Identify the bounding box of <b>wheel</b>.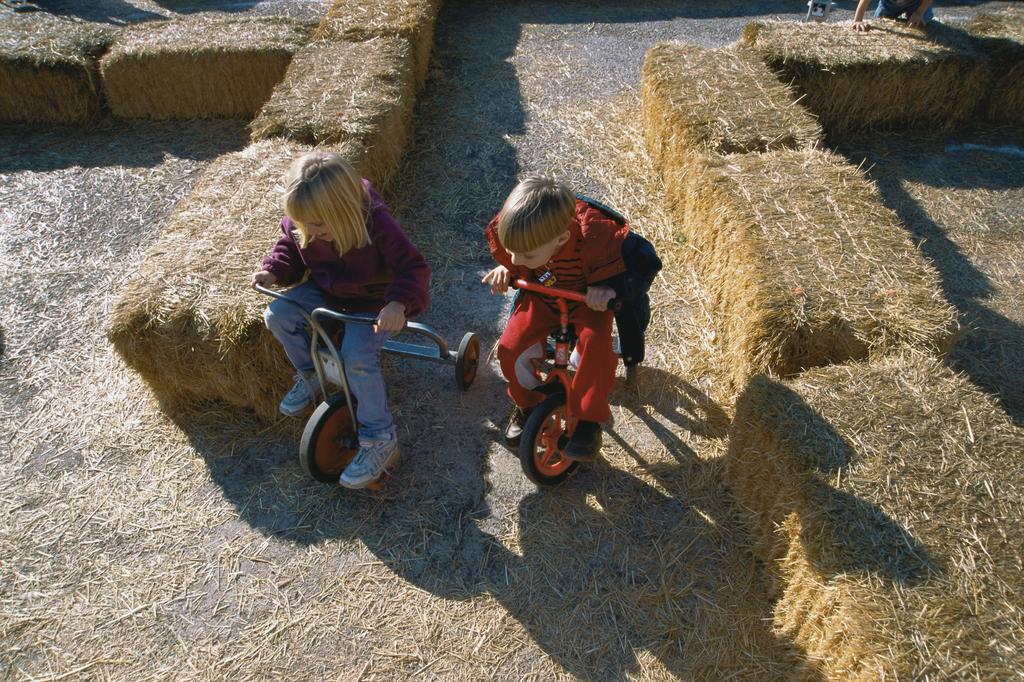
296:398:362:491.
